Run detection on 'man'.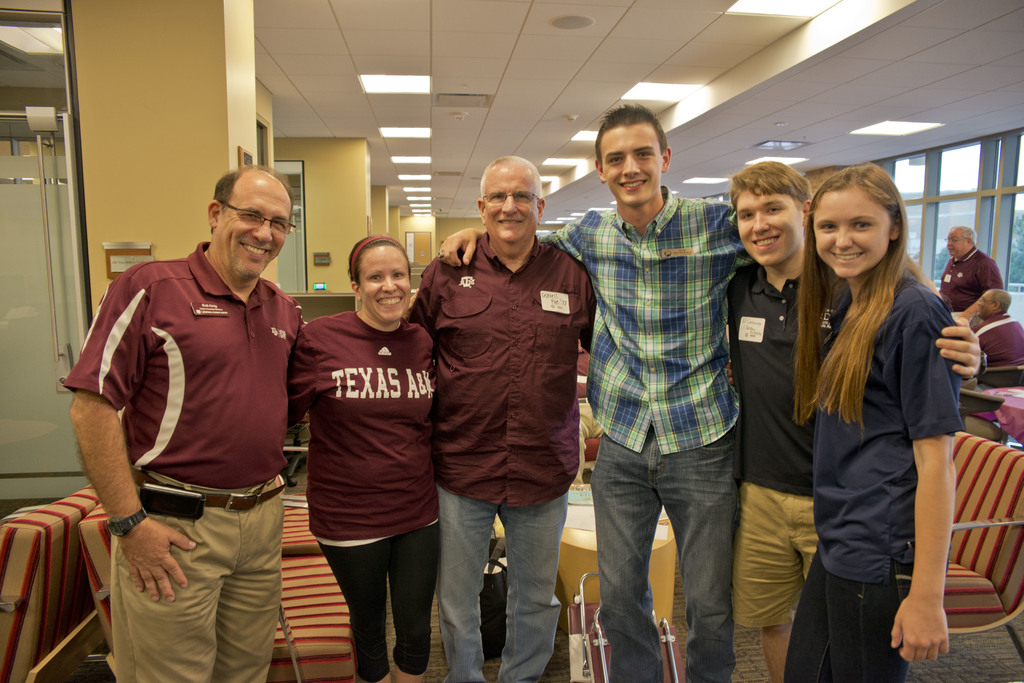
Result: (x1=65, y1=147, x2=315, y2=667).
